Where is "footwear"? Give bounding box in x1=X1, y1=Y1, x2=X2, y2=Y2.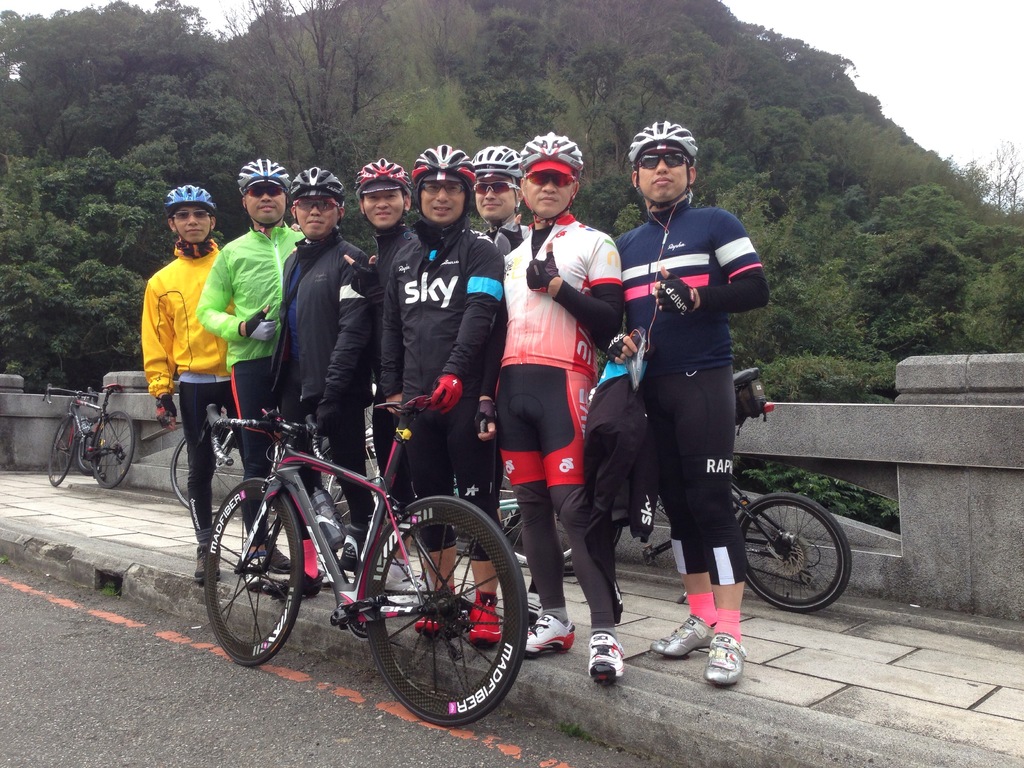
x1=650, y1=609, x2=710, y2=658.
